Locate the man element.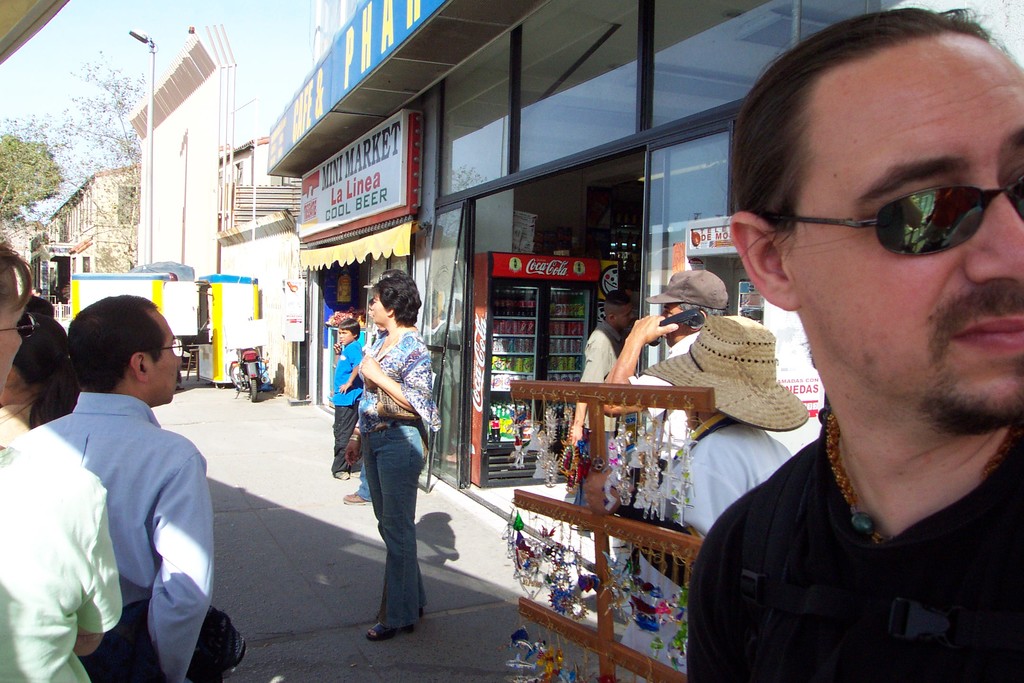
Element bbox: 686 4 1023 682.
